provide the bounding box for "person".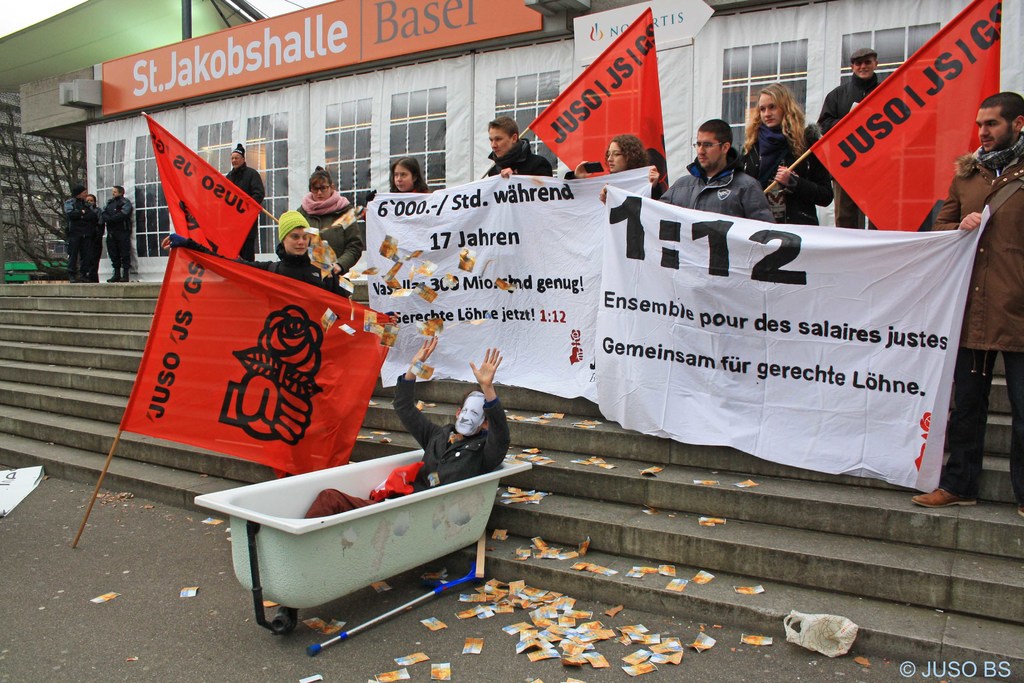
pyautogui.locateOnScreen(262, 219, 342, 306).
